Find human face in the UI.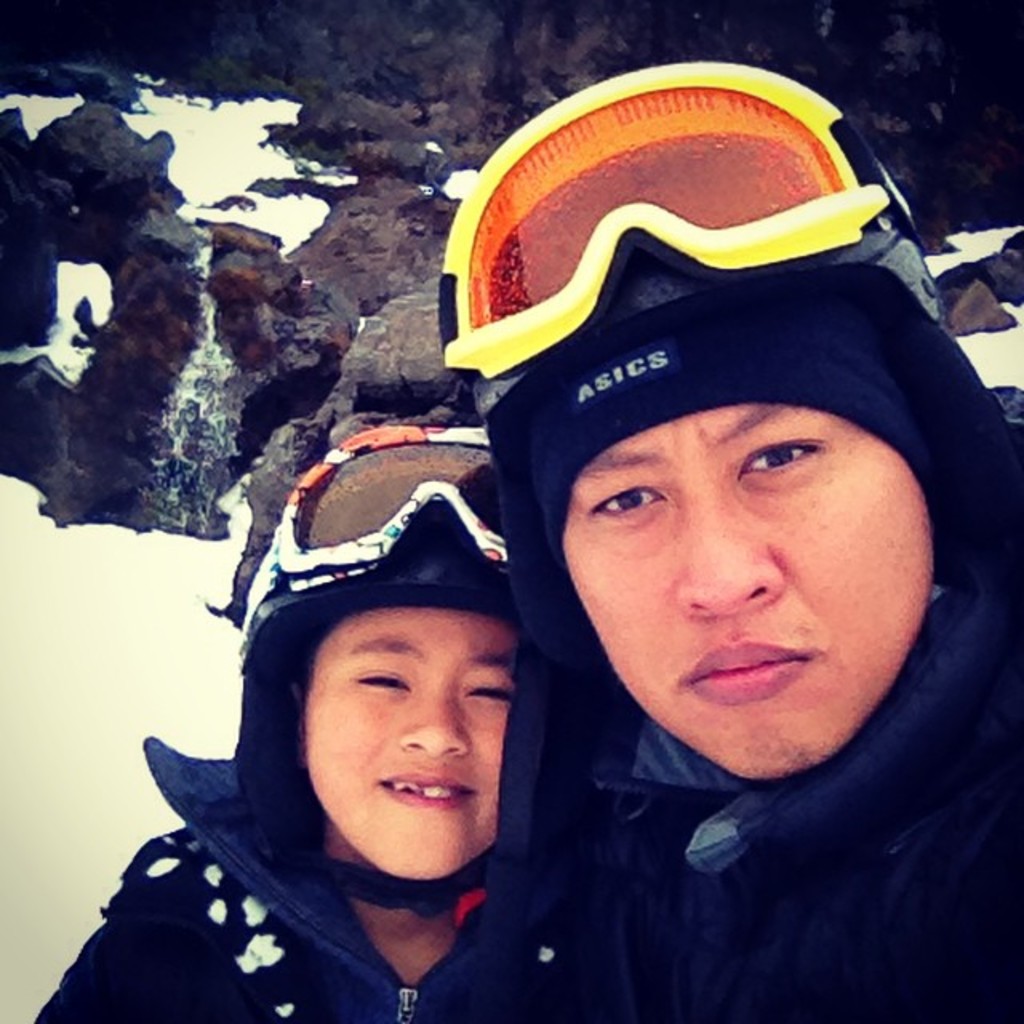
UI element at [left=307, top=606, right=518, bottom=882].
